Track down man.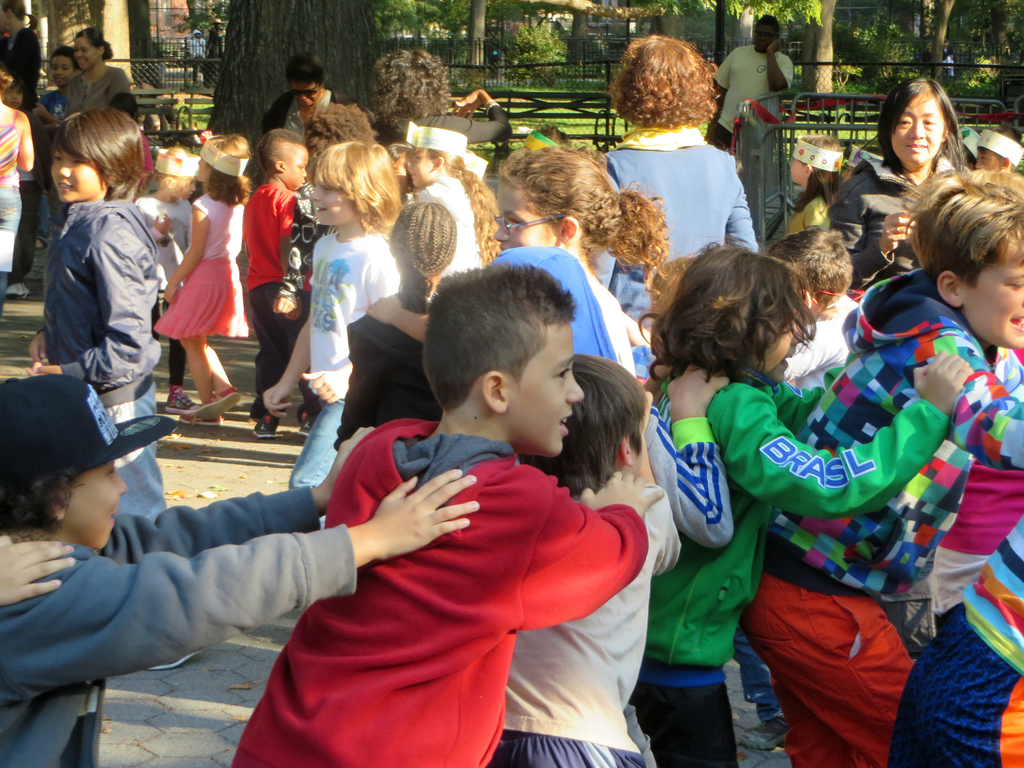
Tracked to <bbox>715, 10, 787, 180</bbox>.
